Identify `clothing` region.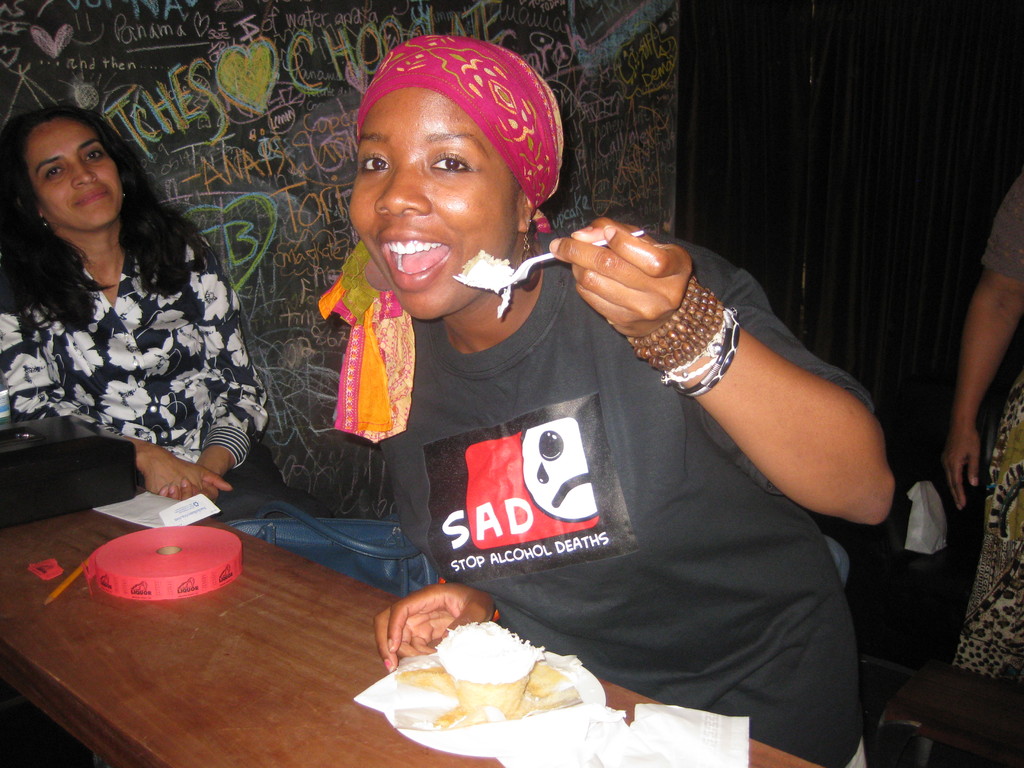
Region: 953 170 1023 683.
